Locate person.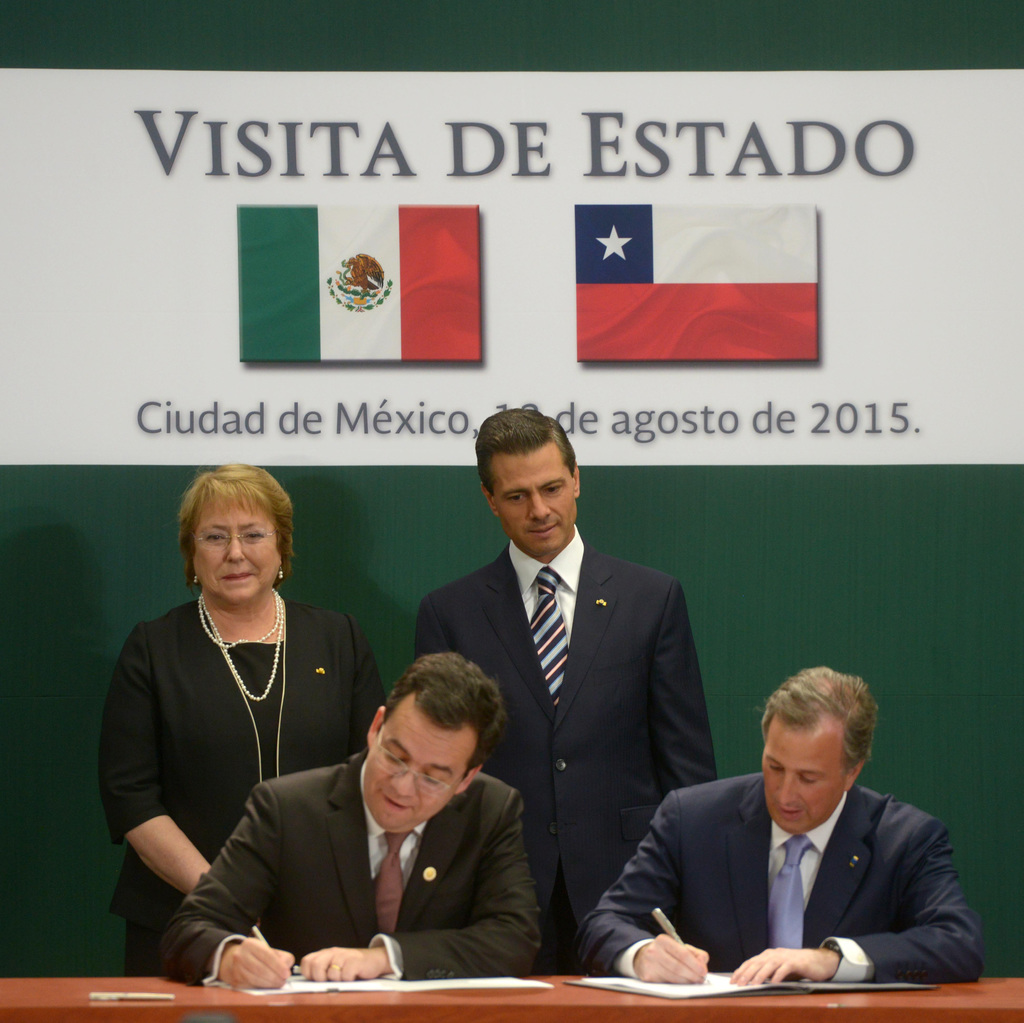
Bounding box: detection(154, 652, 556, 976).
